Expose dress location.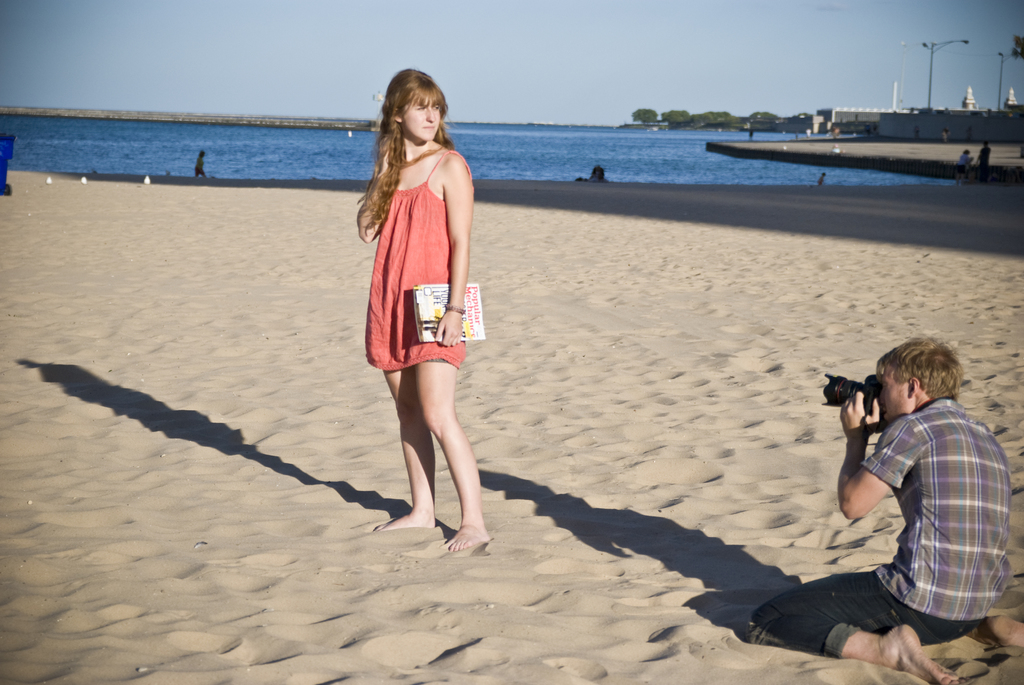
Exposed at {"x1": 367, "y1": 147, "x2": 469, "y2": 372}.
